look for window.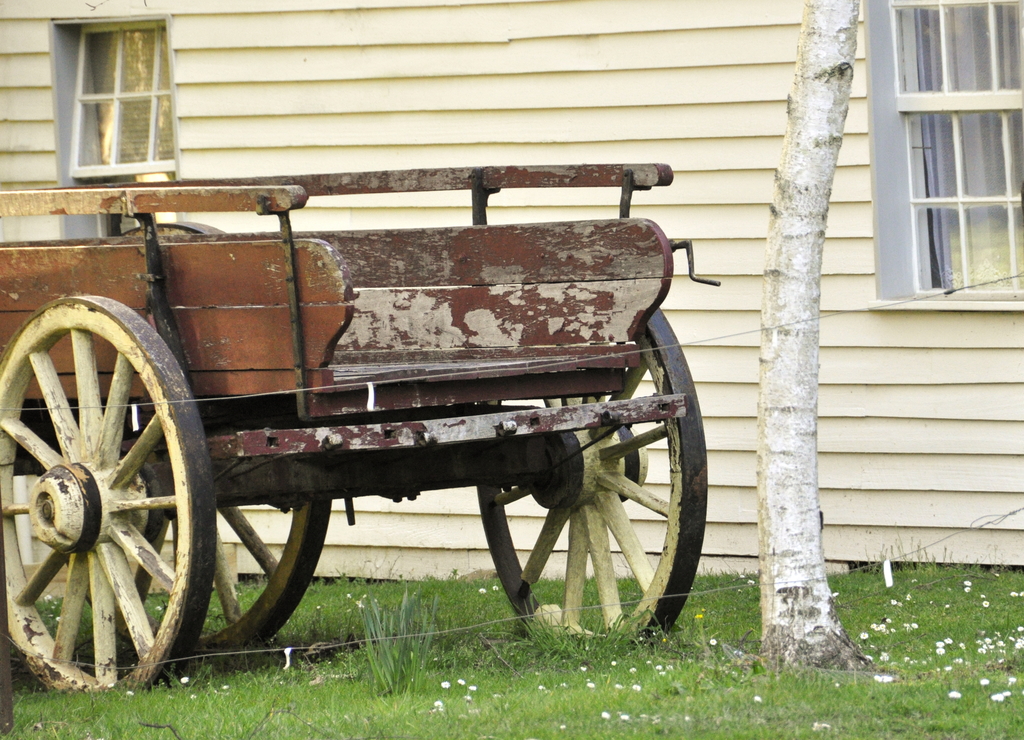
Found: (x1=24, y1=7, x2=200, y2=194).
